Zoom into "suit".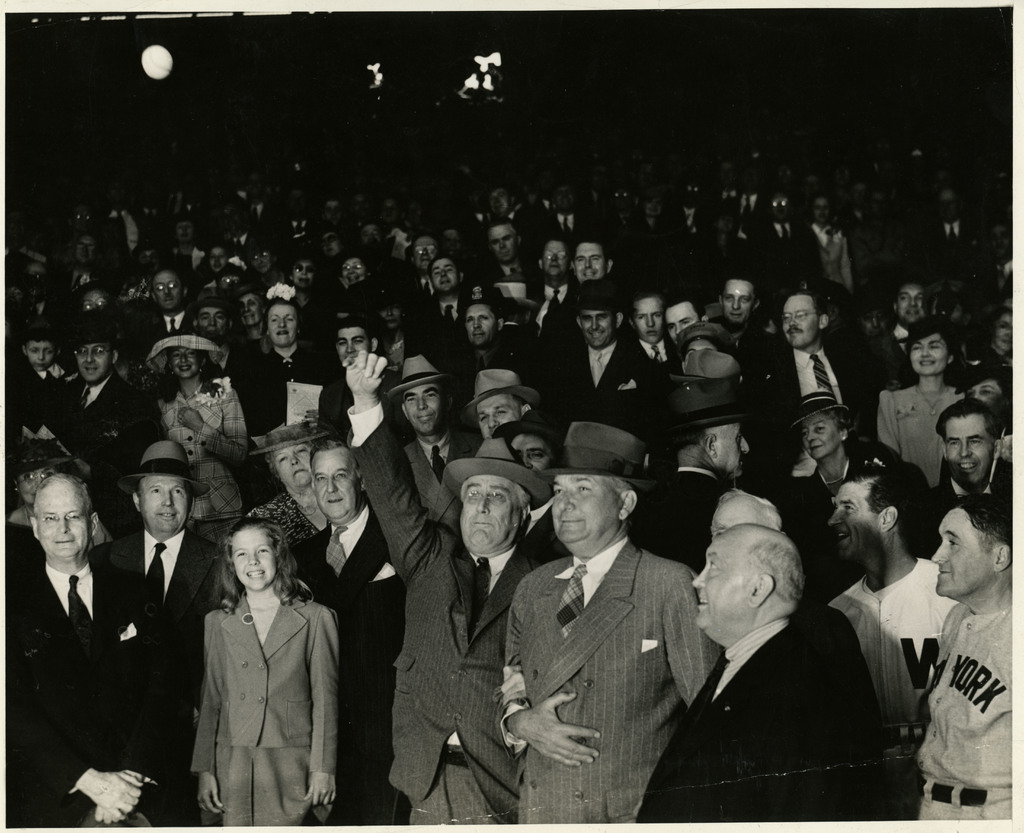
Zoom target: pyautogui.locateOnScreen(812, 222, 858, 283).
